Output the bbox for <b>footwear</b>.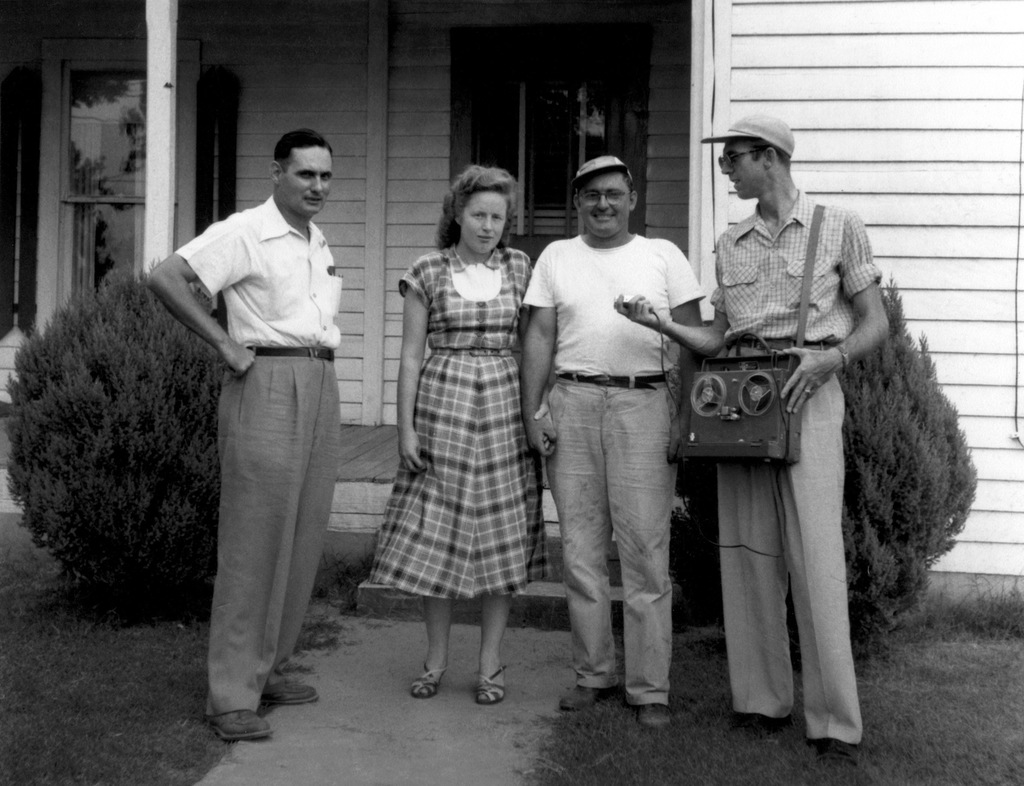
<bbox>263, 675, 328, 703</bbox>.
